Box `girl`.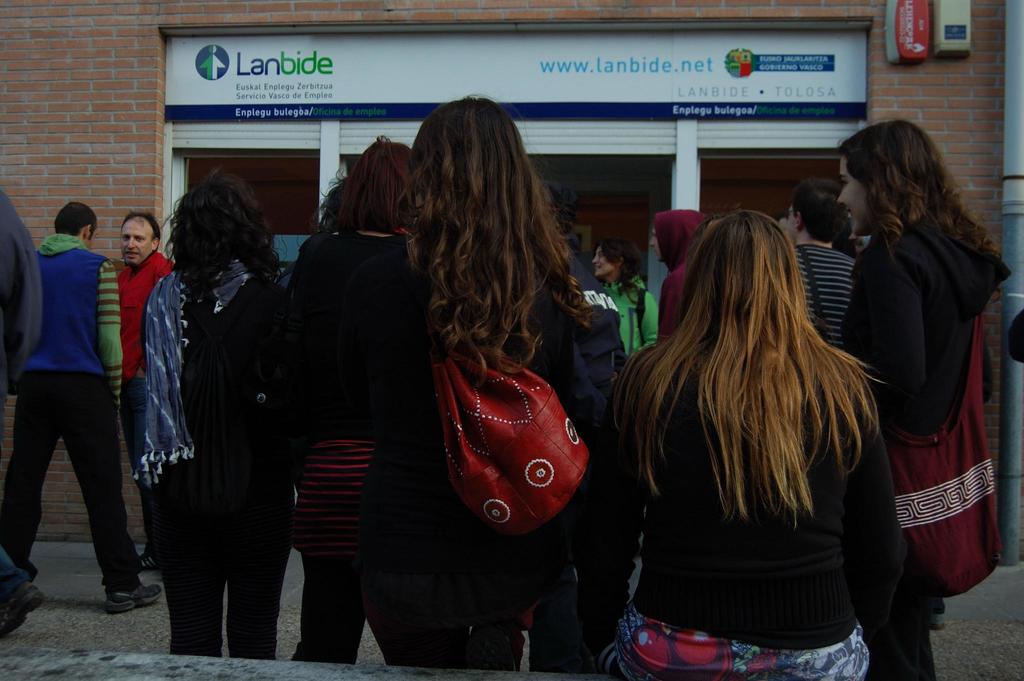
rect(588, 235, 653, 351).
